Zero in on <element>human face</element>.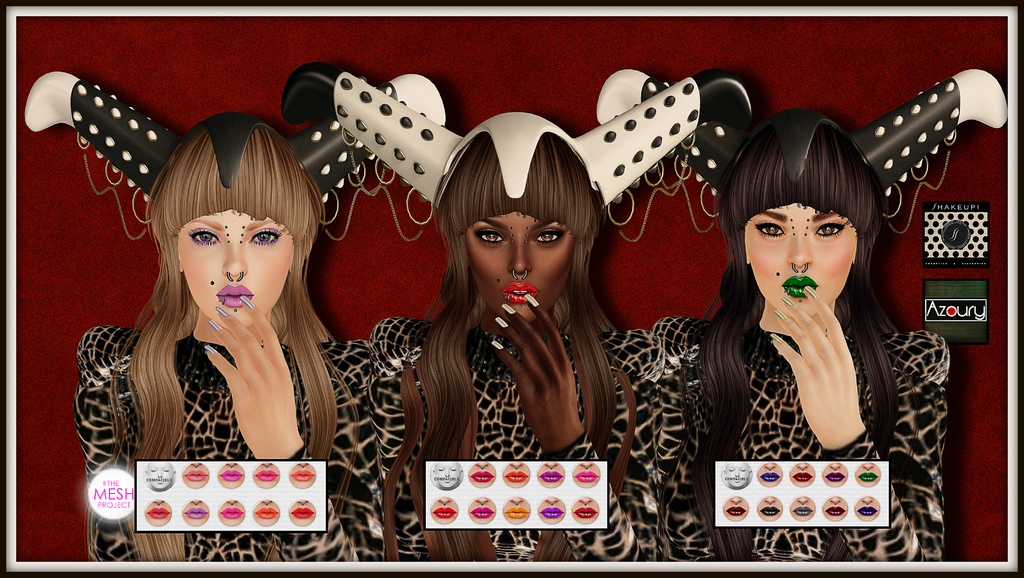
Zeroed in: (744, 203, 859, 318).
